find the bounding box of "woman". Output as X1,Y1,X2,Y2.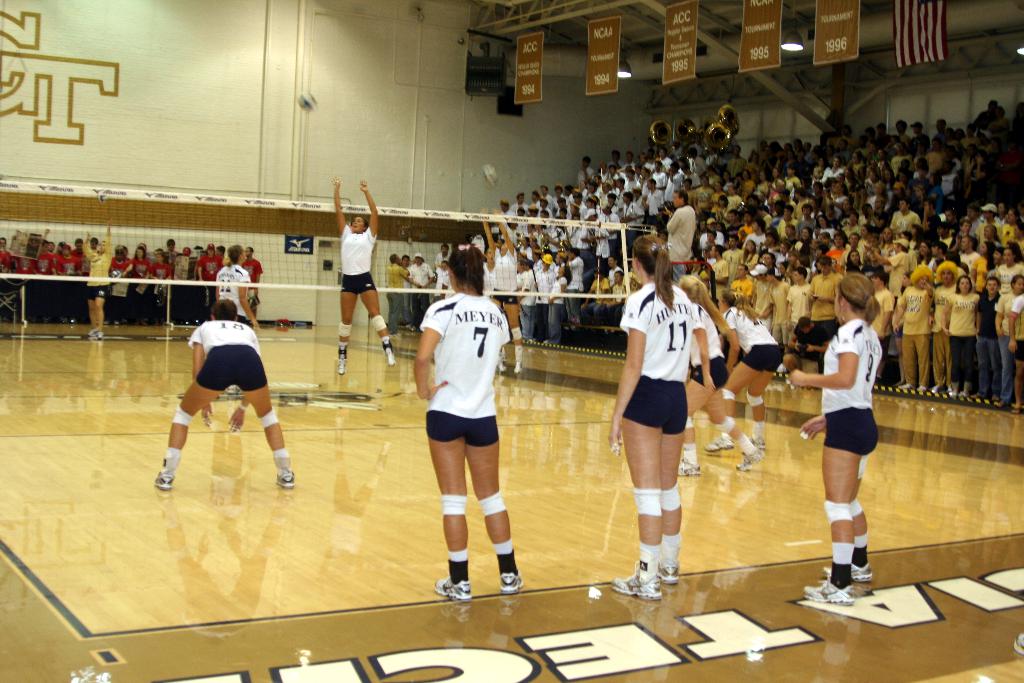
738,169,757,200.
